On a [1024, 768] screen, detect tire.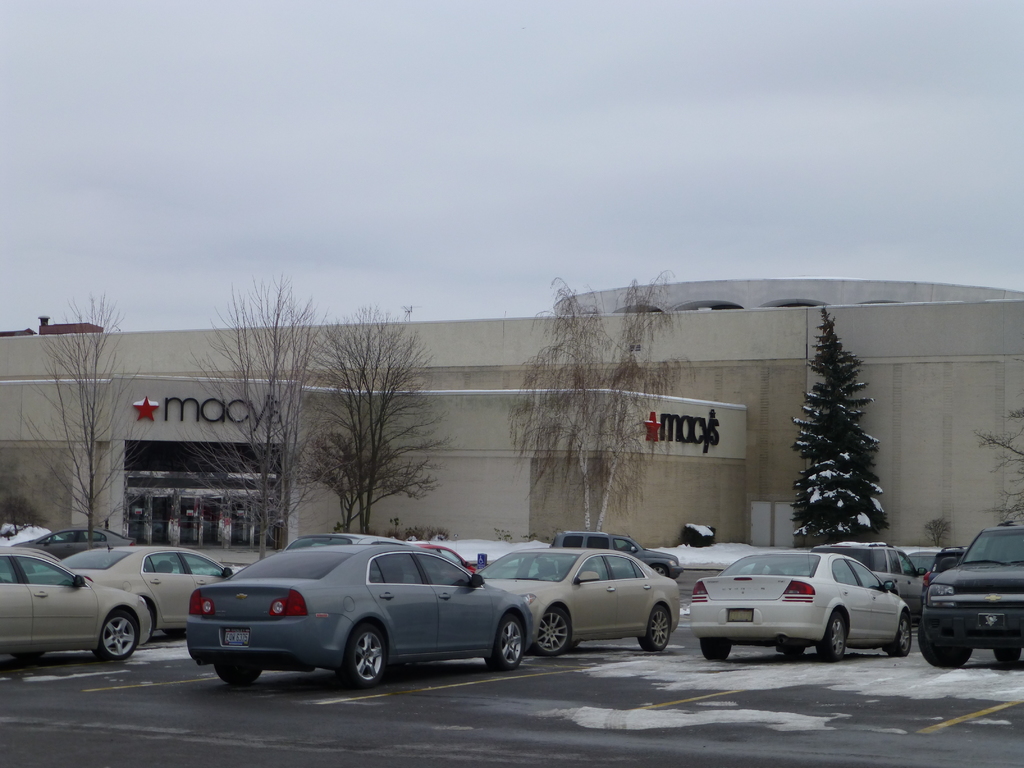
{"left": 915, "top": 629, "right": 988, "bottom": 670}.
